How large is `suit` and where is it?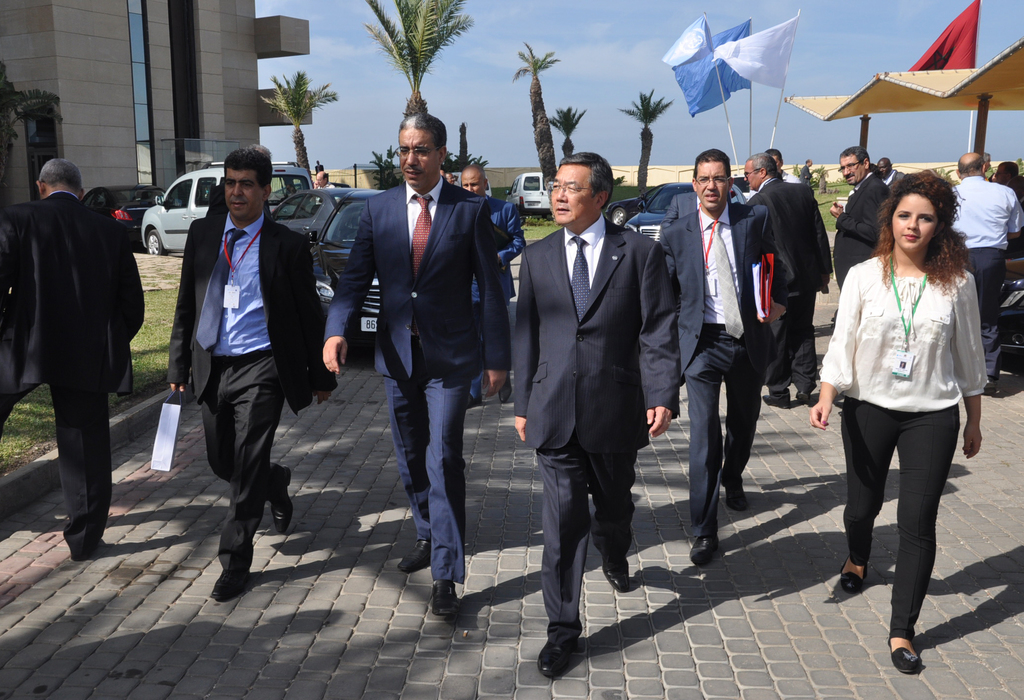
Bounding box: 751, 174, 832, 399.
